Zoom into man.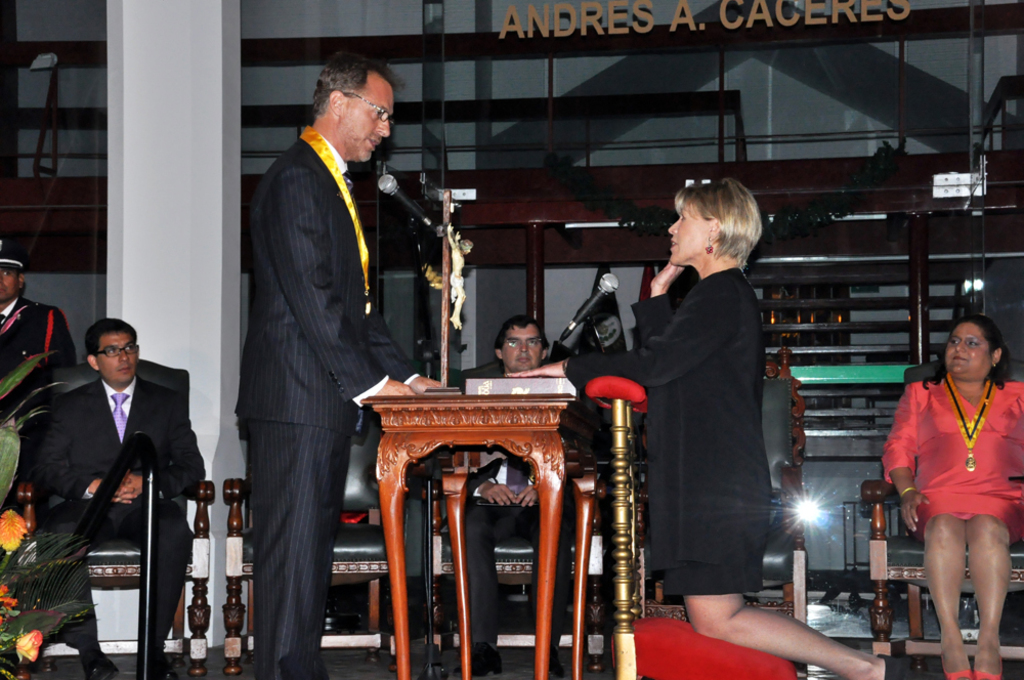
Zoom target: box=[236, 56, 443, 679].
